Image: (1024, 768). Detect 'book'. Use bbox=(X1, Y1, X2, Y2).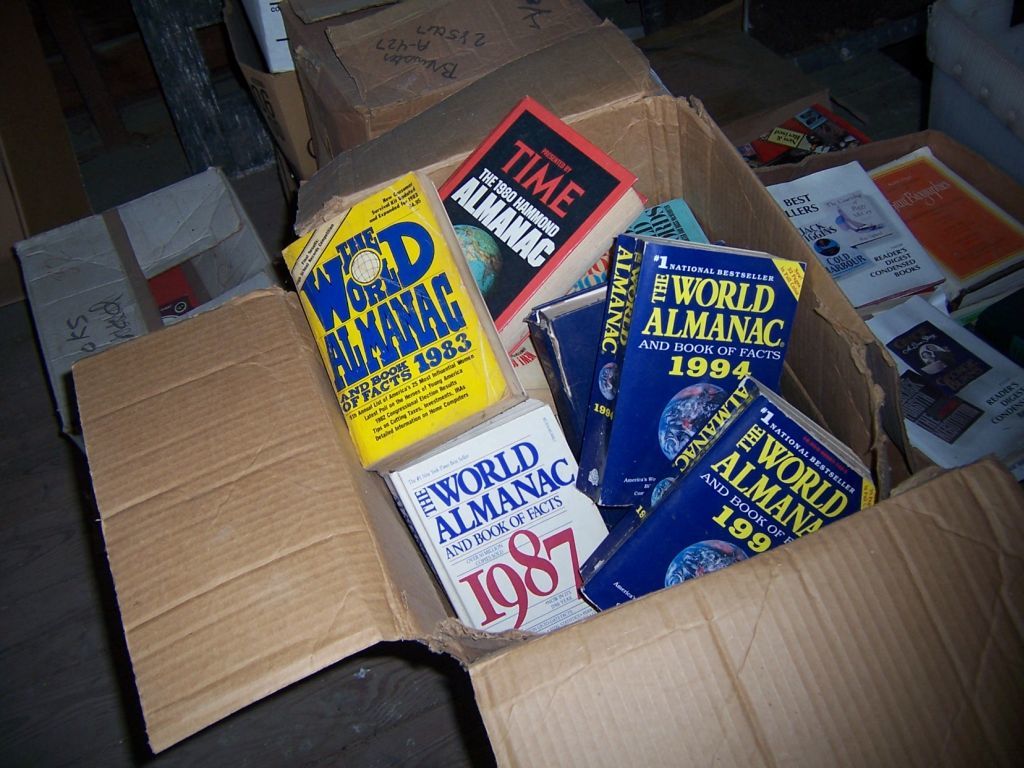
bbox=(525, 196, 718, 346).
